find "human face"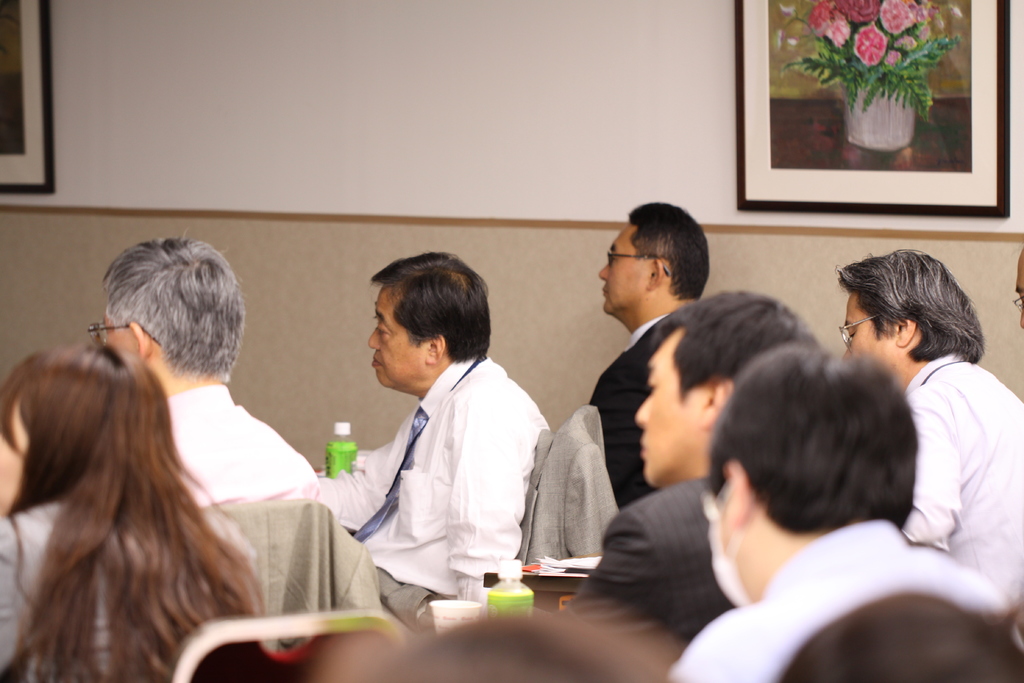
844 288 899 378
